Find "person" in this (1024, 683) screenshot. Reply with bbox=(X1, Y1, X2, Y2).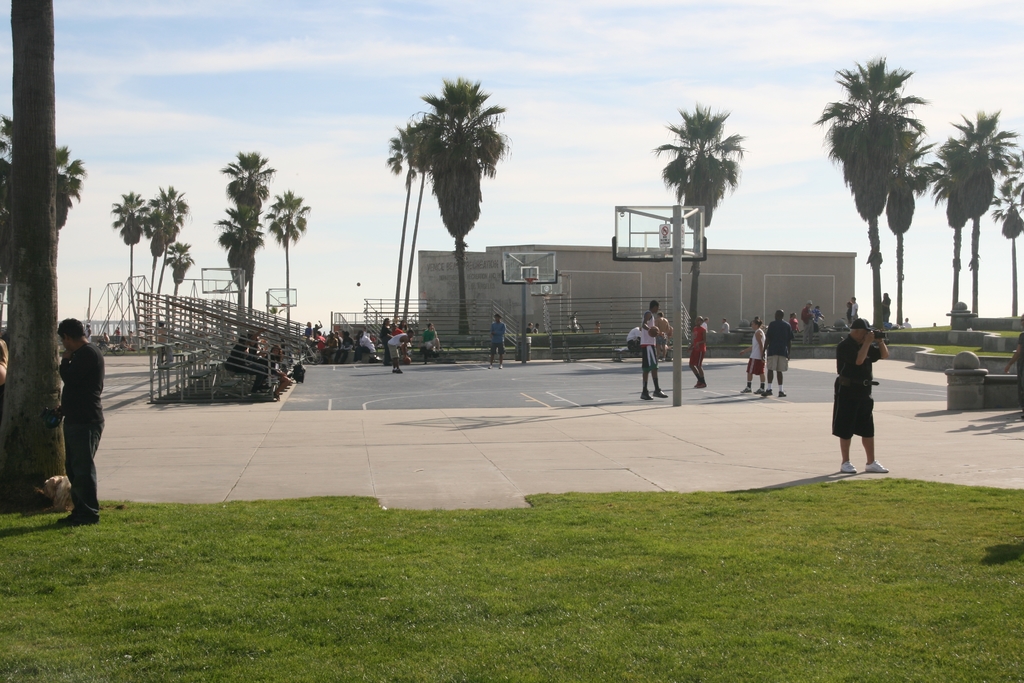
bbox=(799, 304, 812, 334).
